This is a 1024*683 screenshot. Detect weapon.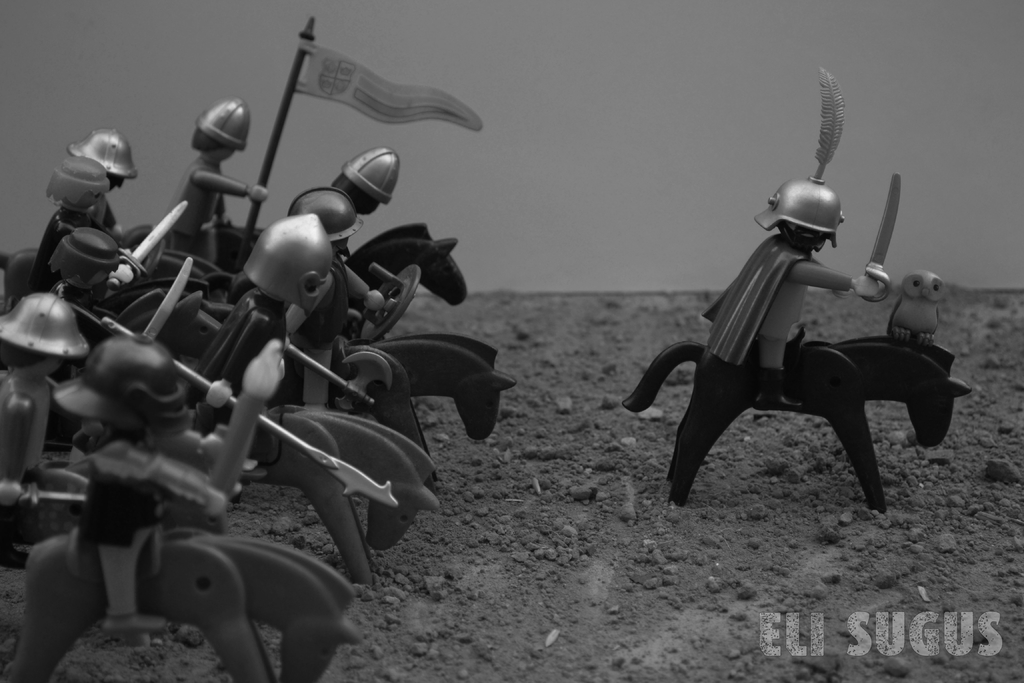
(86,308,396,516).
